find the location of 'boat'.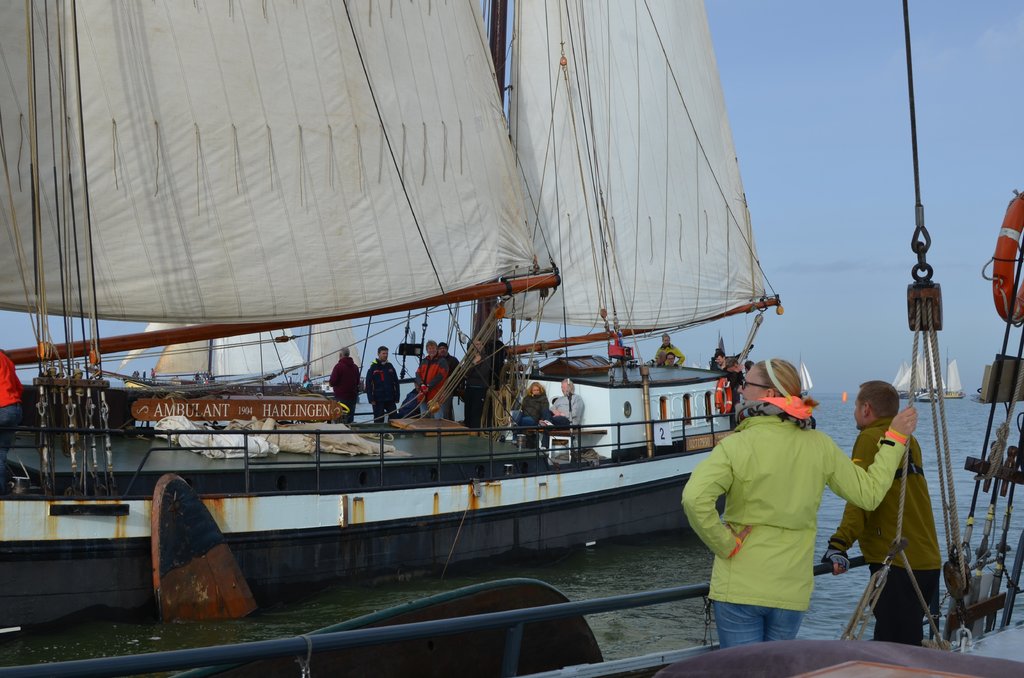
Location: left=895, top=348, right=938, bottom=406.
